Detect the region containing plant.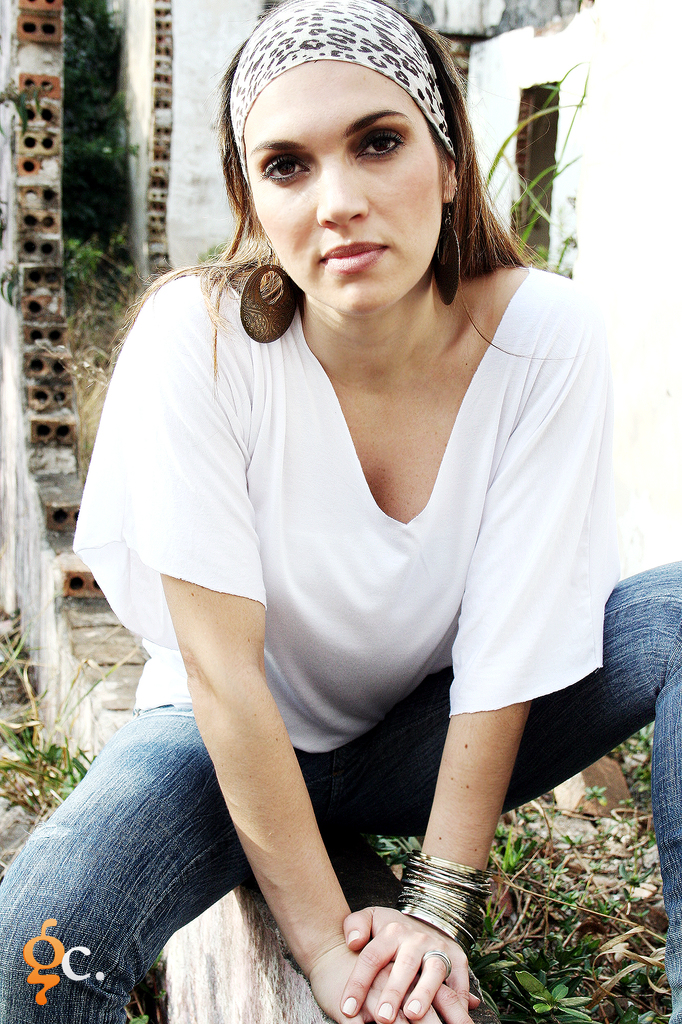
[477, 61, 594, 279].
